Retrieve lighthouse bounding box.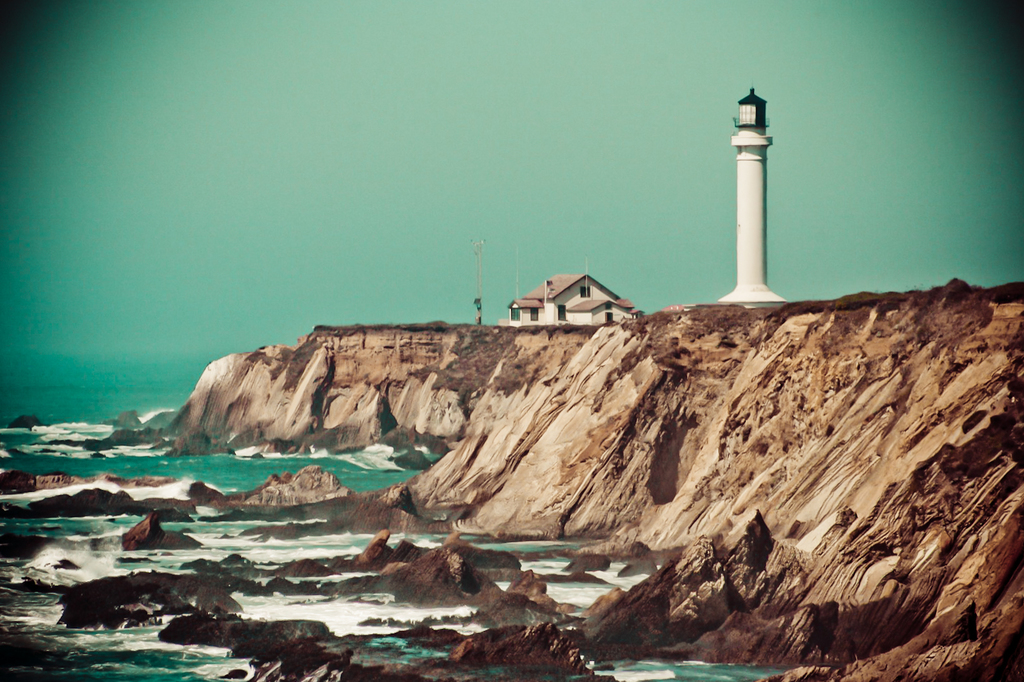
Bounding box: {"left": 708, "top": 71, "right": 799, "bottom": 338}.
